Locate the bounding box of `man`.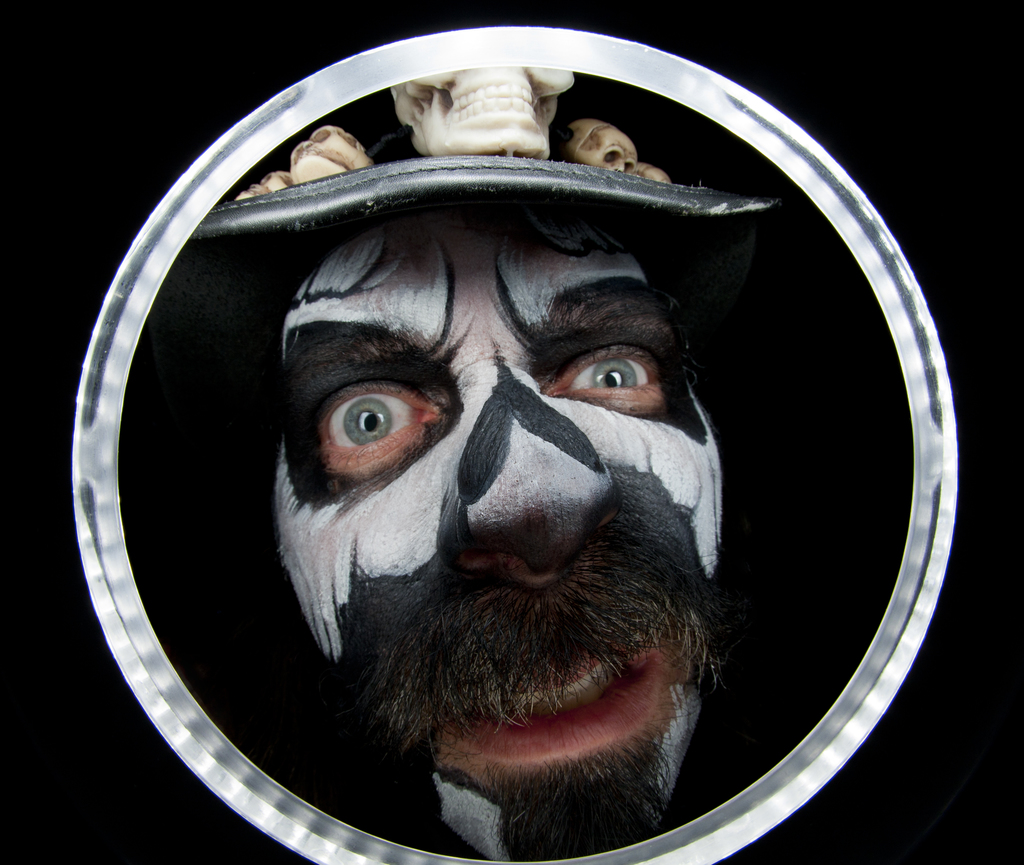
Bounding box: 273:192:726:859.
